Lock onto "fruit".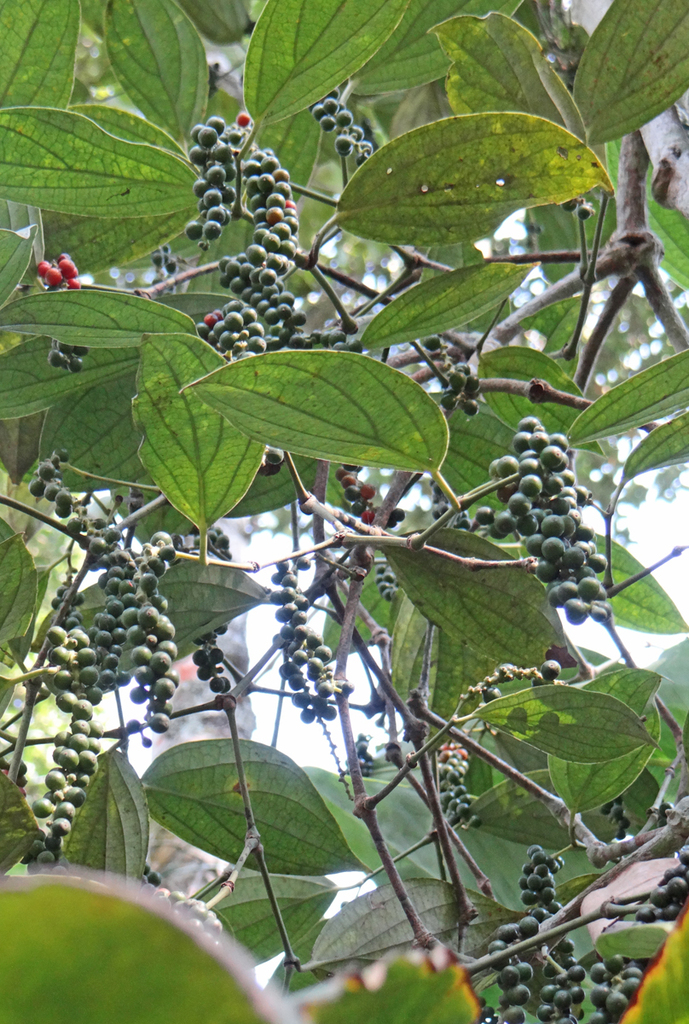
Locked: box(537, 447, 570, 470).
